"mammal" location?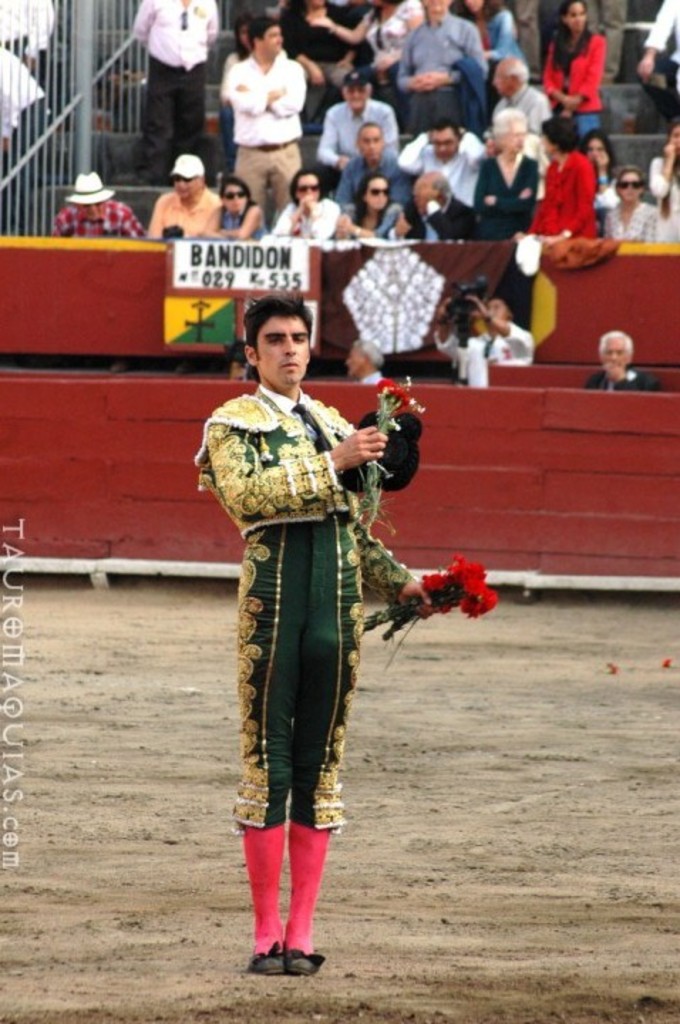
(0, 0, 51, 54)
